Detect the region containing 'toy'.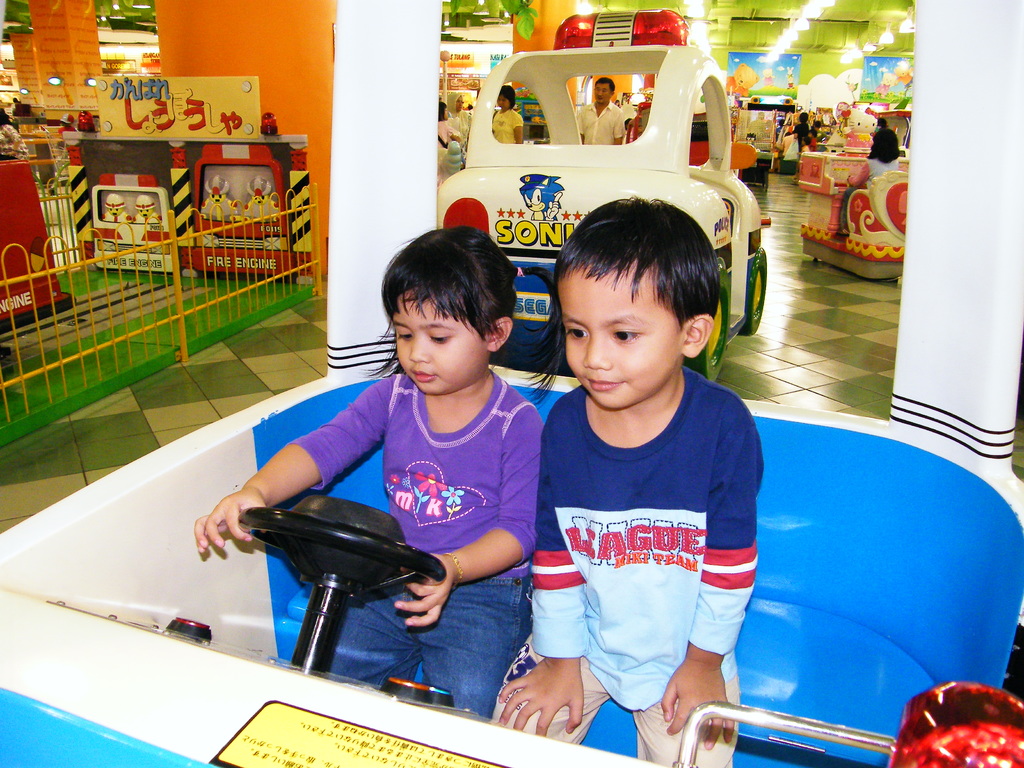
crop(136, 194, 161, 222).
